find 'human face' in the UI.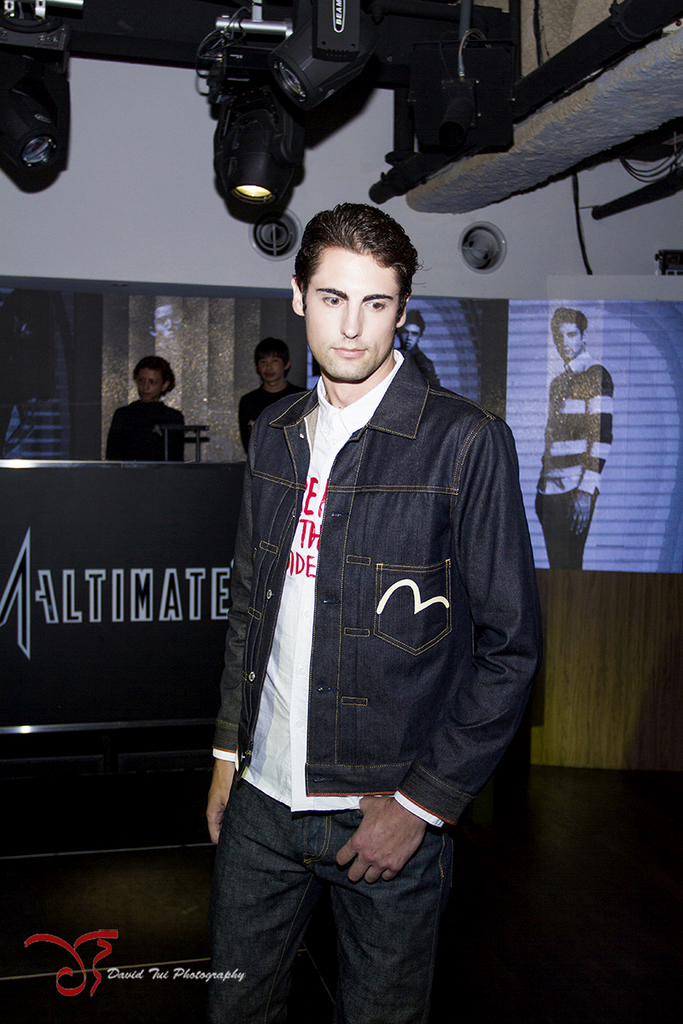
UI element at (x1=554, y1=323, x2=577, y2=359).
